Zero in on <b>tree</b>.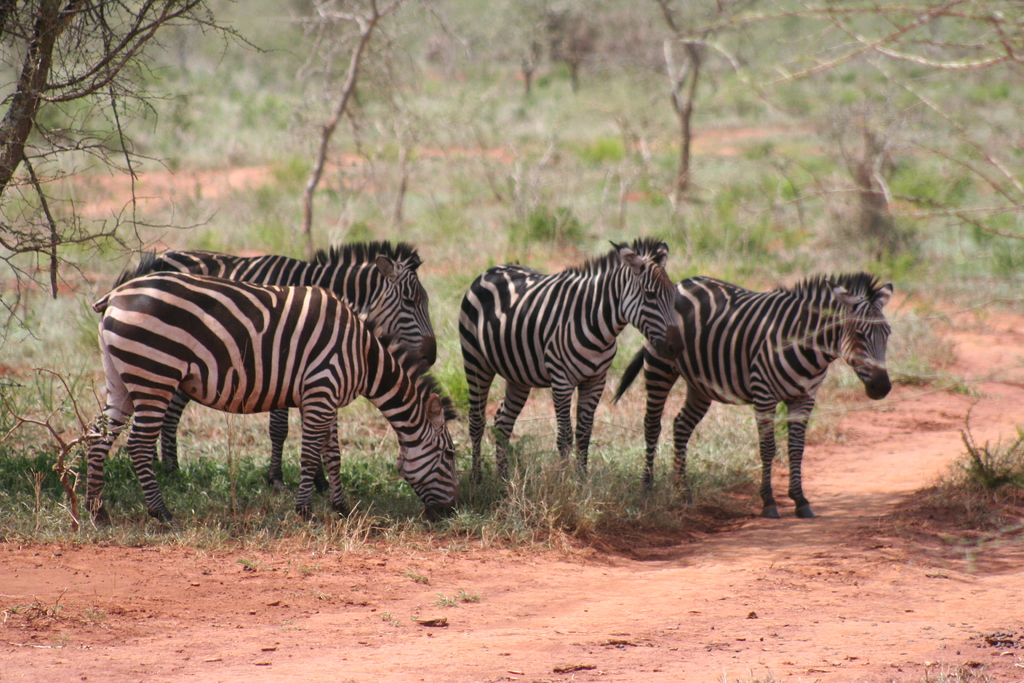
Zeroed in: [x1=623, y1=0, x2=1023, y2=340].
